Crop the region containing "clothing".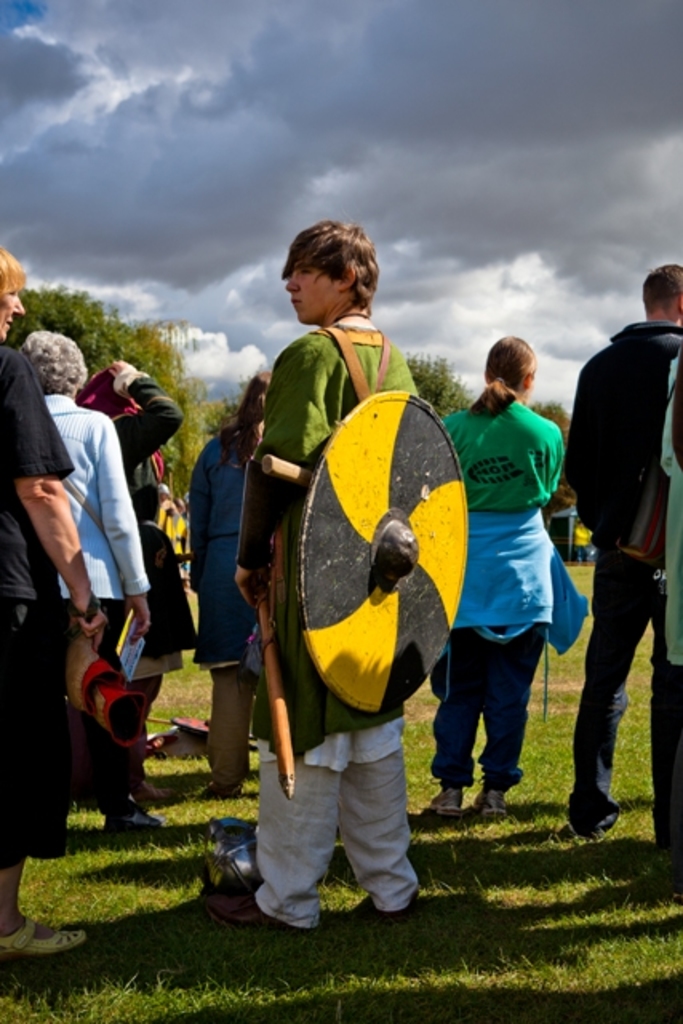
Crop region: {"x1": 432, "y1": 398, "x2": 585, "y2": 789}.
